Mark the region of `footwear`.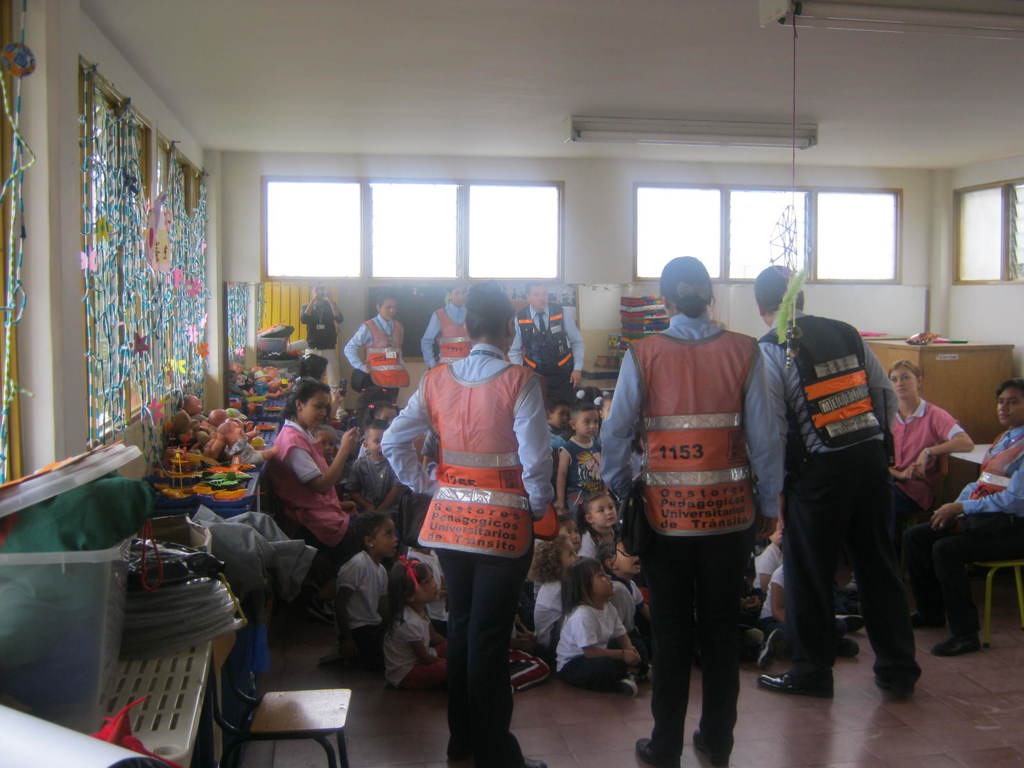
Region: 837 639 856 660.
